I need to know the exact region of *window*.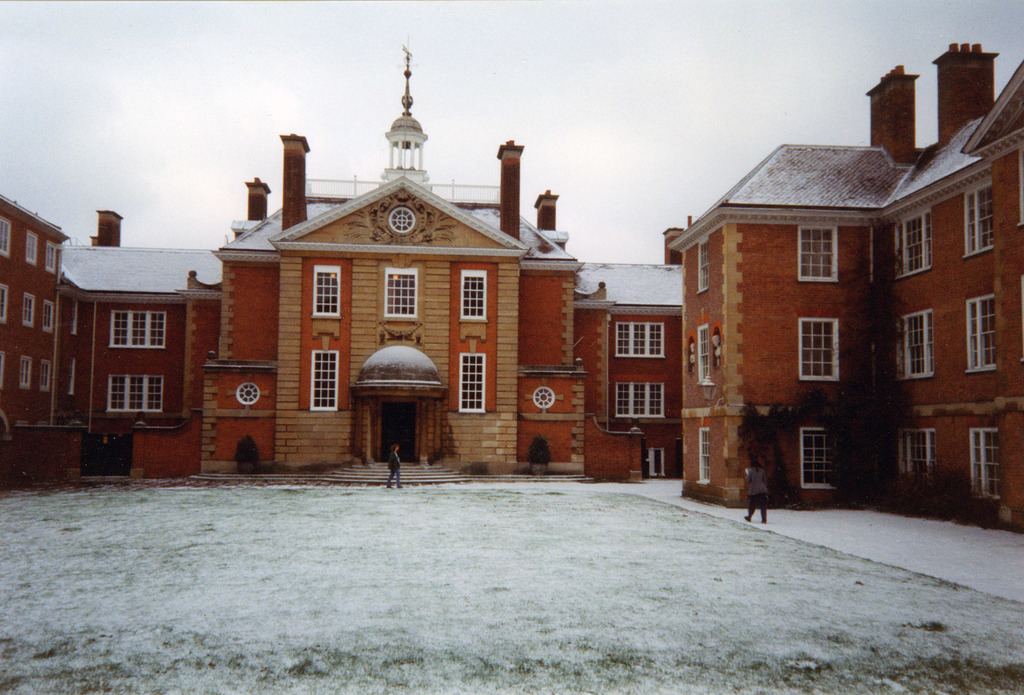
Region: (20, 294, 36, 330).
